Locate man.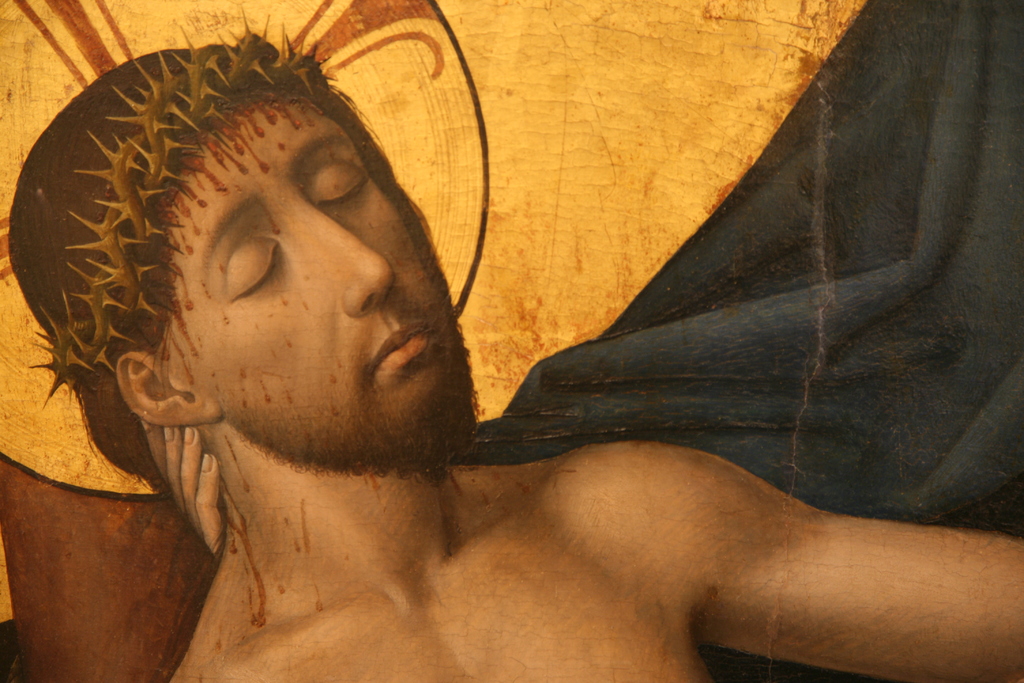
Bounding box: <region>0, 0, 891, 682</region>.
